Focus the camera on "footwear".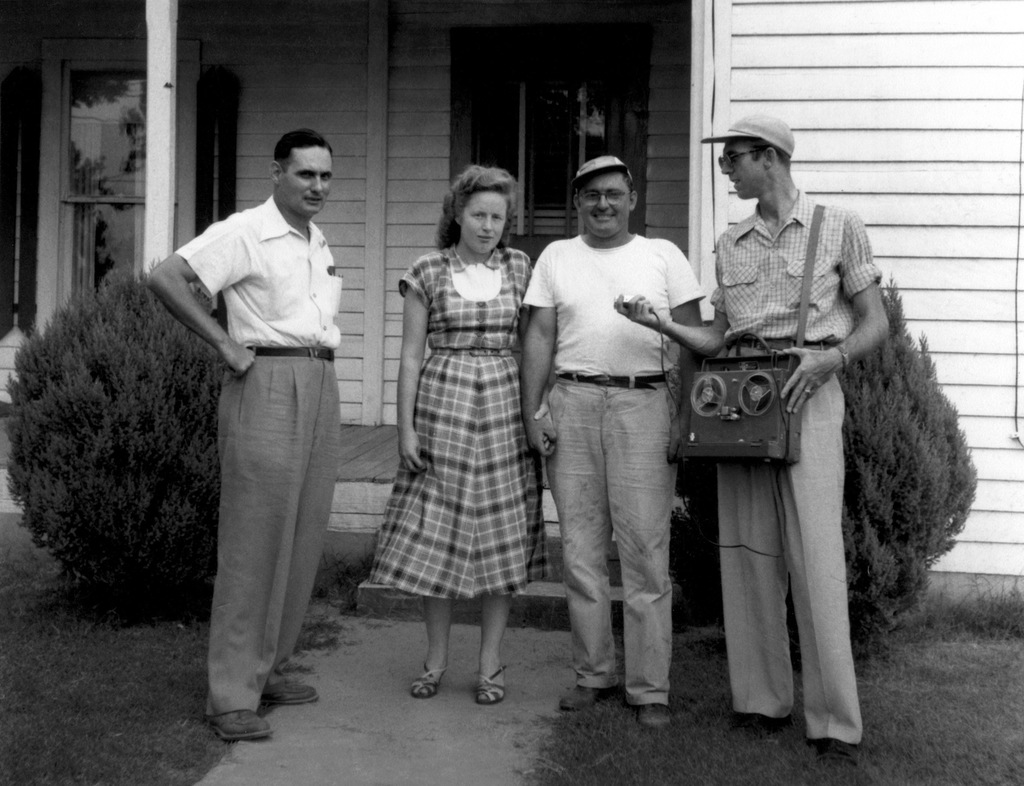
Focus region: rect(820, 738, 862, 769).
